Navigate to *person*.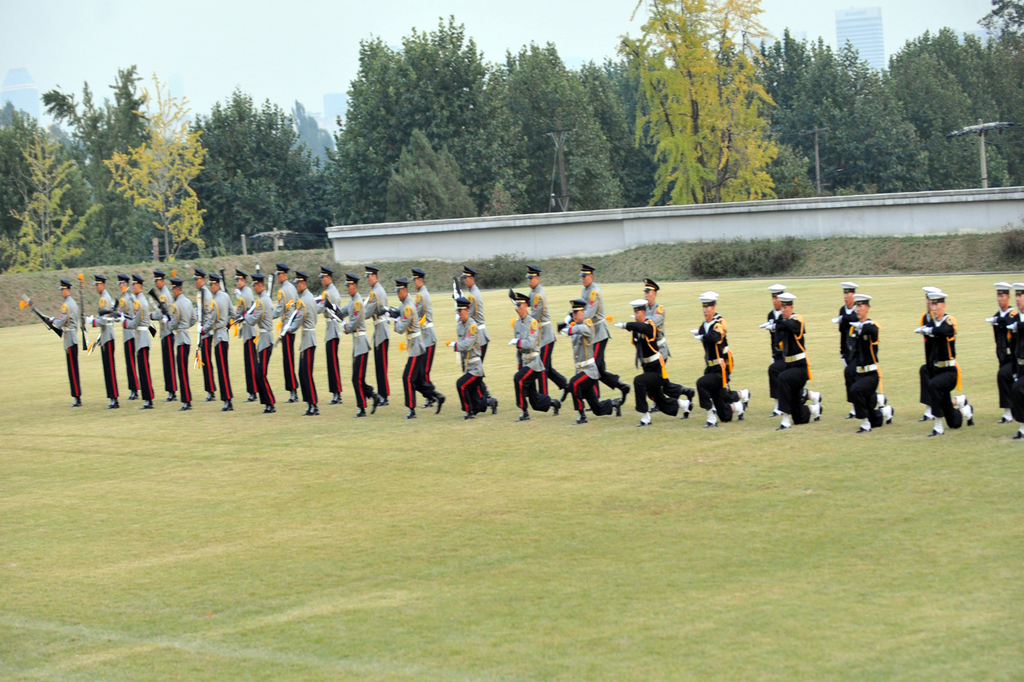
Navigation target: crop(444, 302, 497, 417).
